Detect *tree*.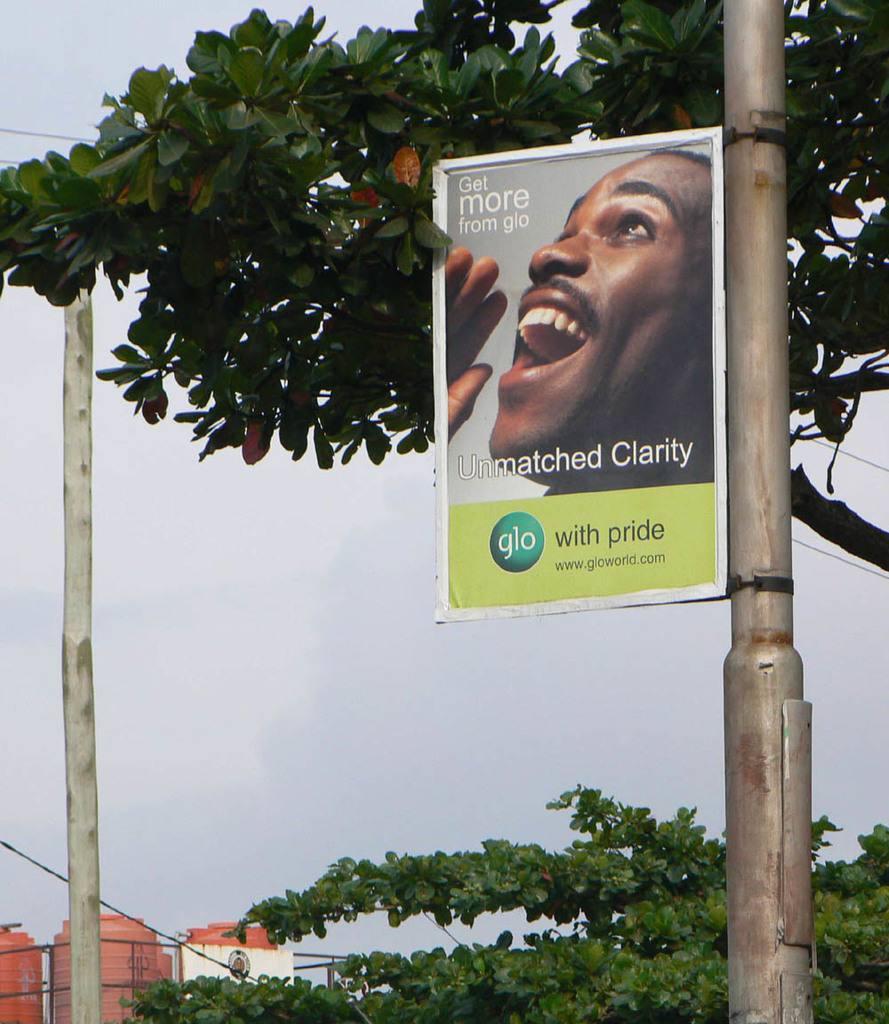
Detected at 5/0/888/574.
